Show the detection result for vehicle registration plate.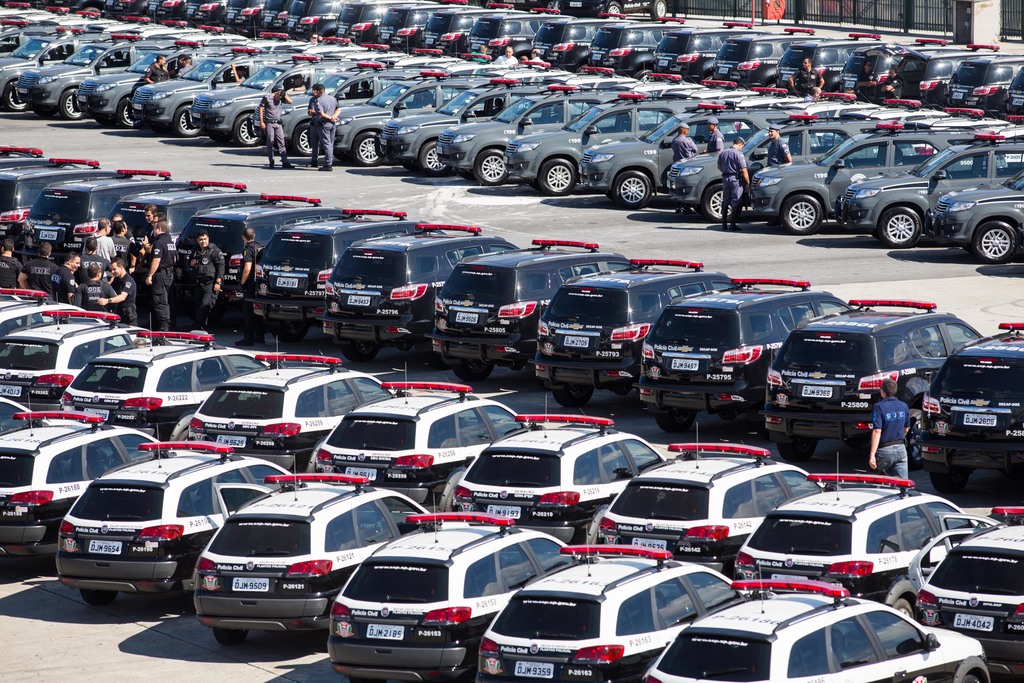
l=345, t=468, r=375, b=480.
